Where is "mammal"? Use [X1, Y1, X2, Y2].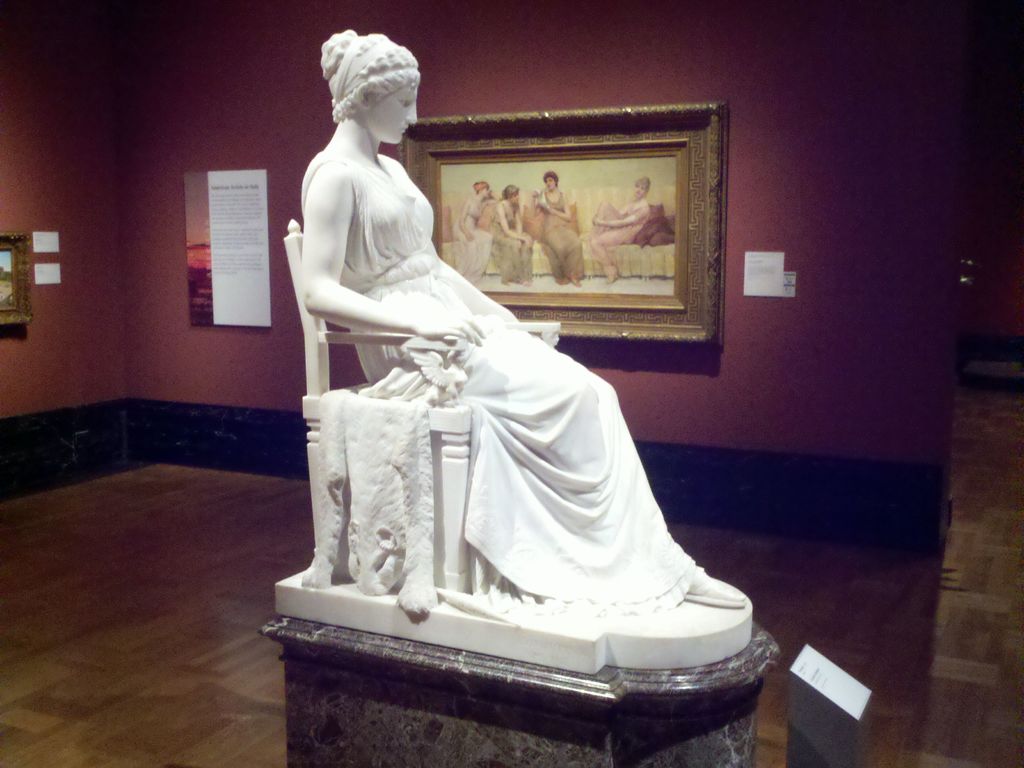
[580, 180, 646, 283].
